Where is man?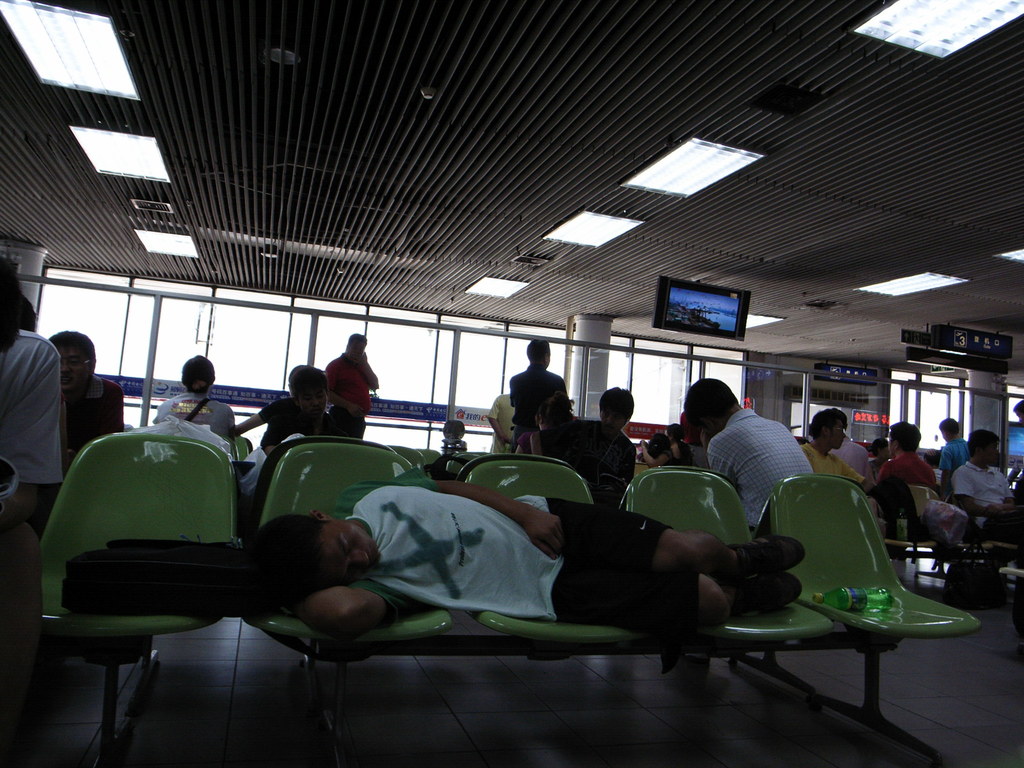
select_region(511, 338, 575, 454).
